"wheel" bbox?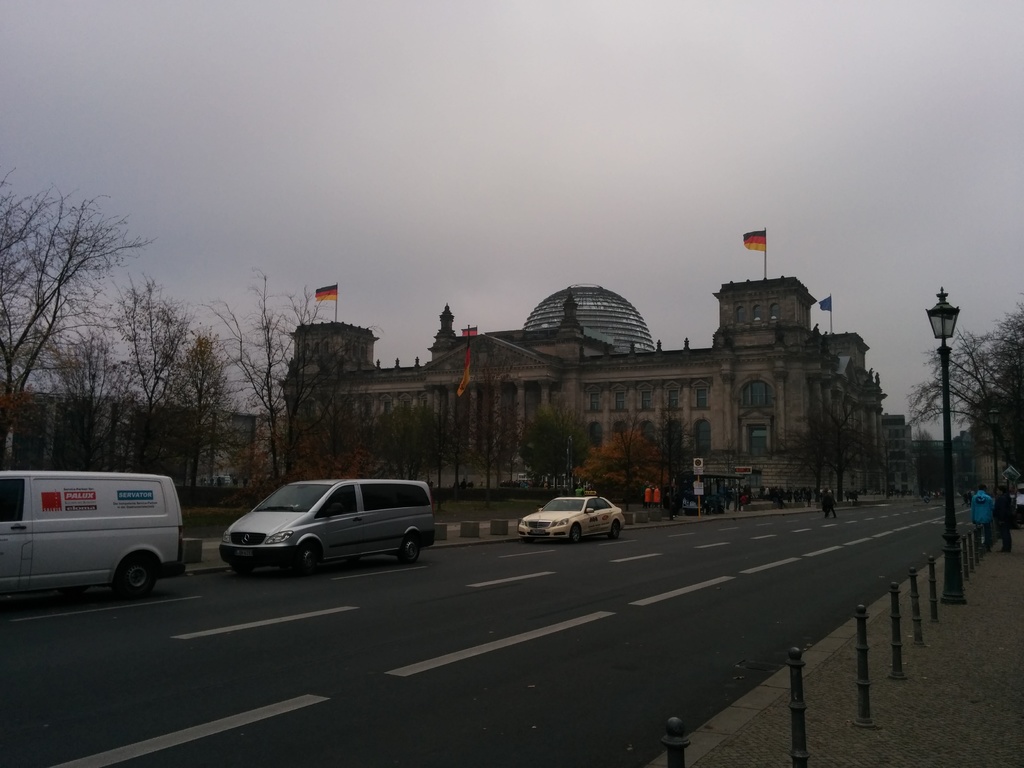
box(295, 550, 317, 573)
